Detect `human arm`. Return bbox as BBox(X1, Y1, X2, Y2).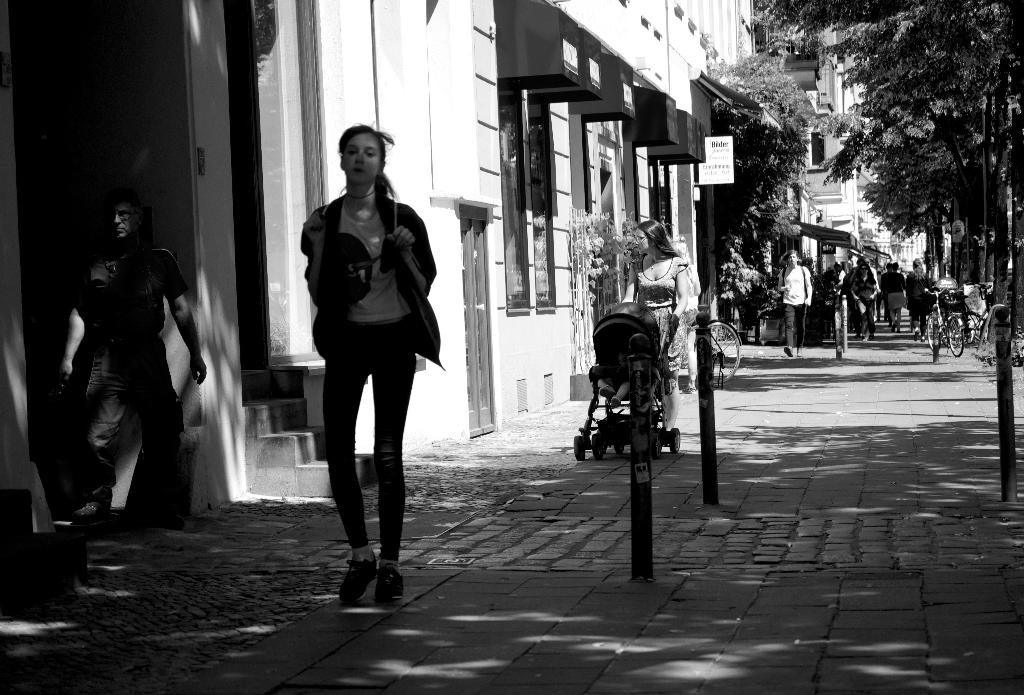
BBox(620, 267, 641, 300).
